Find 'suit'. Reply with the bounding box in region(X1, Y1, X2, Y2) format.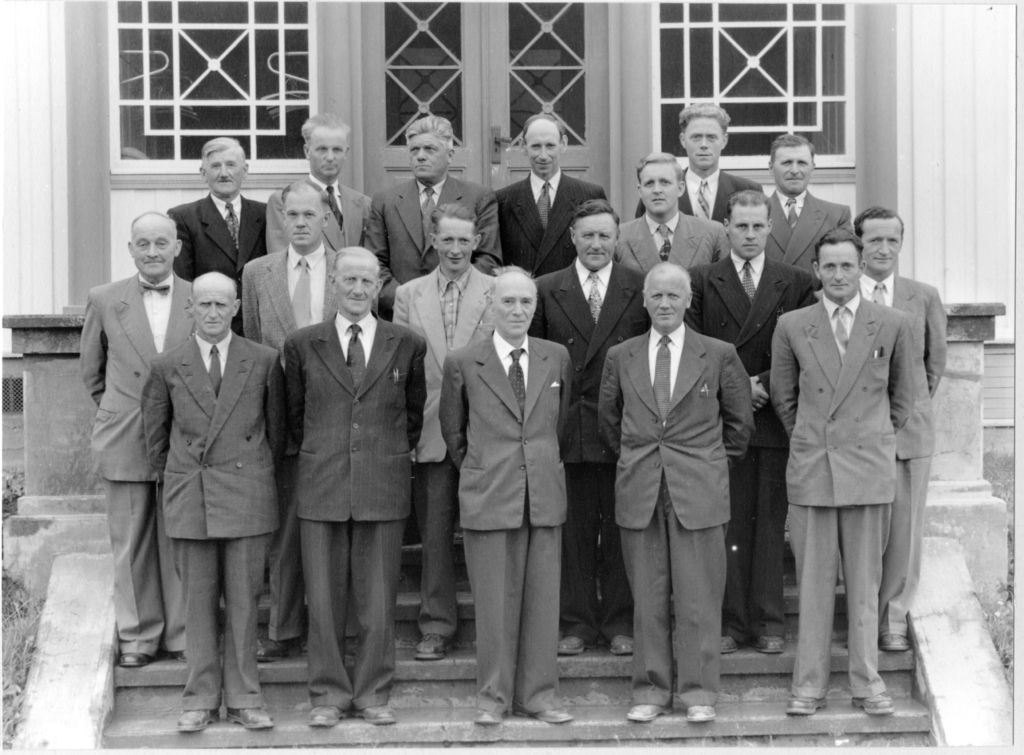
region(690, 250, 825, 637).
